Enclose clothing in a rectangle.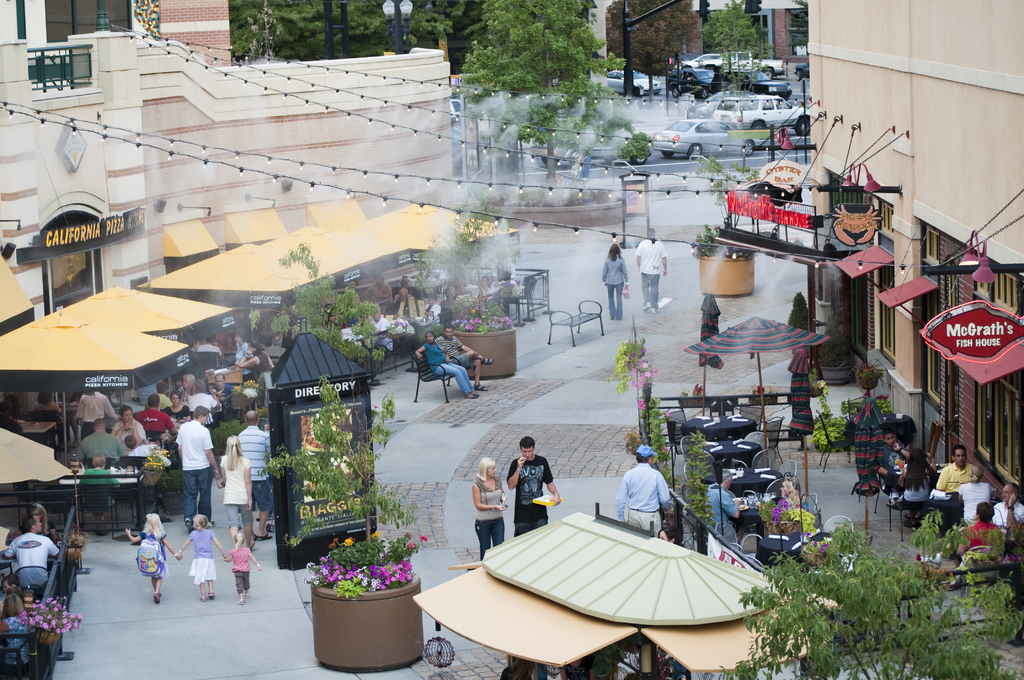
389:285:429:311.
